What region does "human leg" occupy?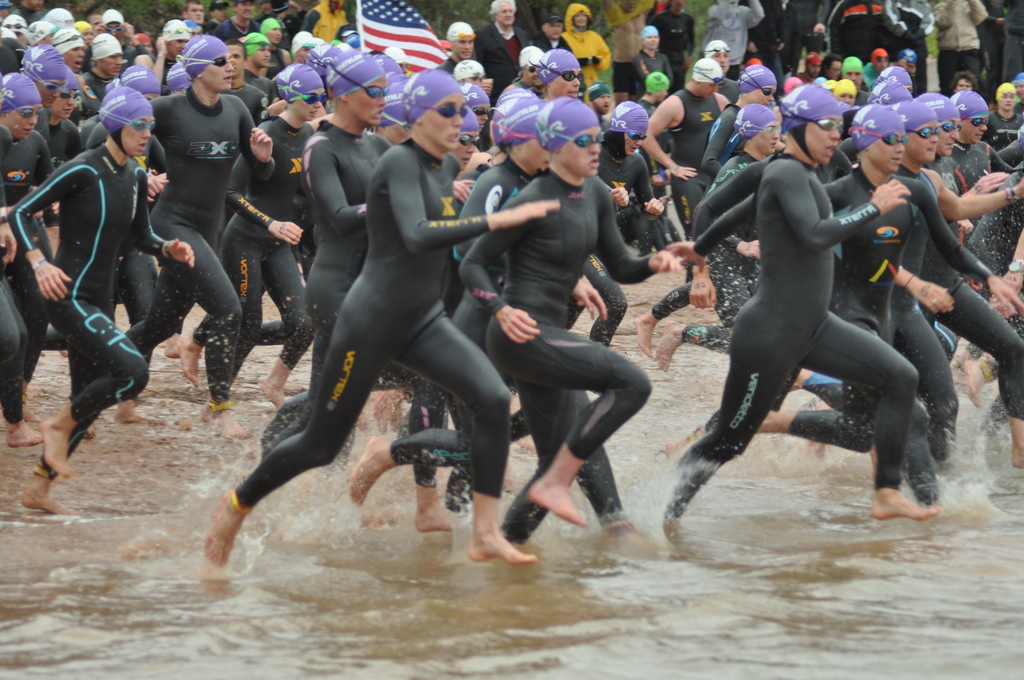
(left=60, top=287, right=125, bottom=471).
